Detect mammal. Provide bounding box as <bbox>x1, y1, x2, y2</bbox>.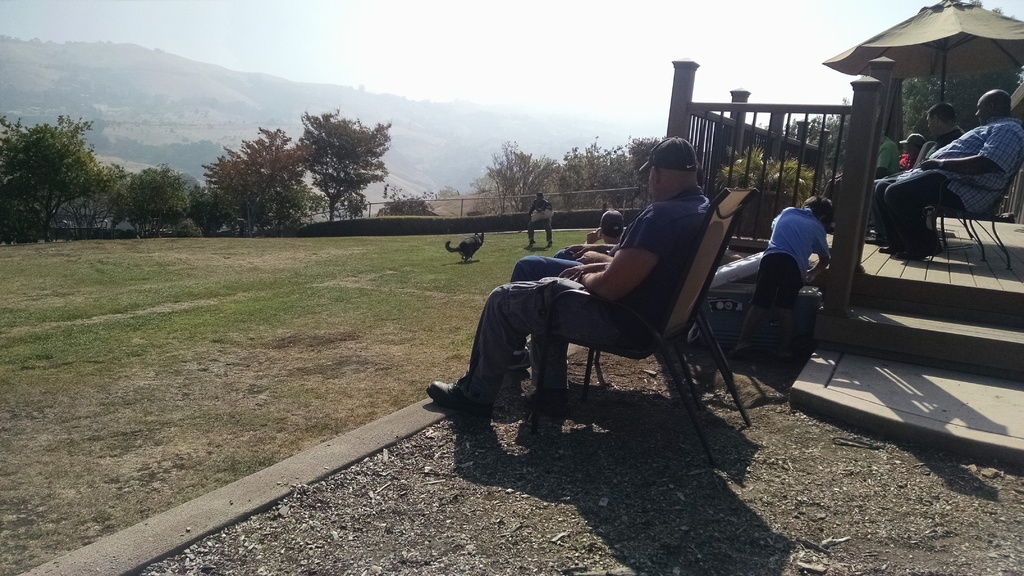
<bbox>506, 240, 615, 369</bbox>.
